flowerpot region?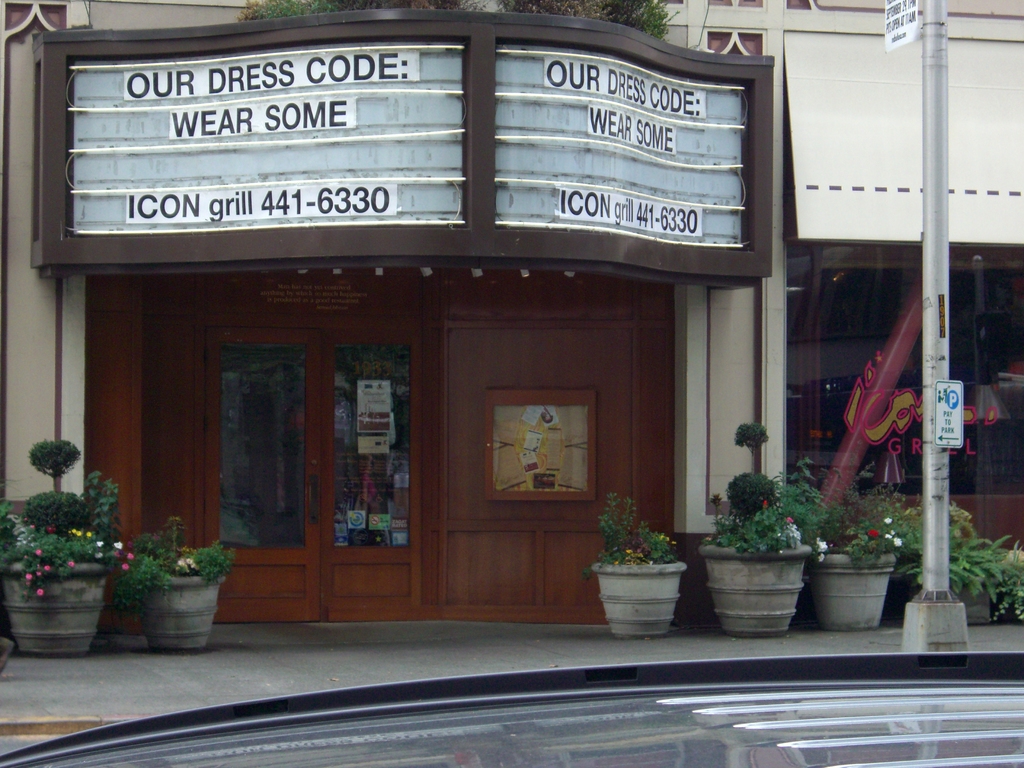
crop(0, 561, 112, 659)
